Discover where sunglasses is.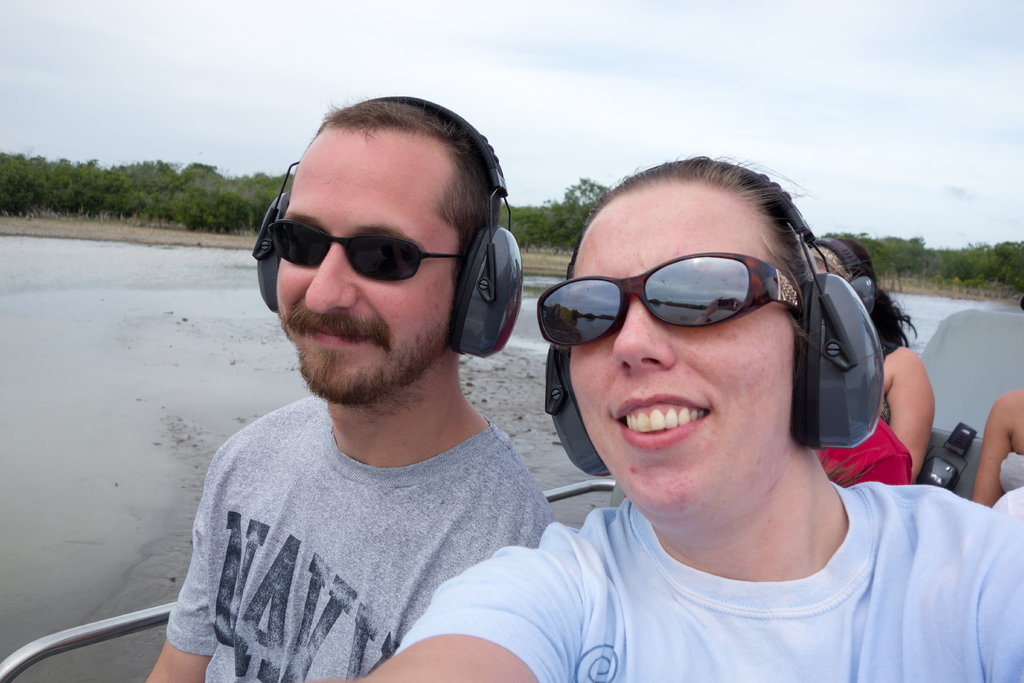
Discovered at (x1=265, y1=159, x2=459, y2=281).
